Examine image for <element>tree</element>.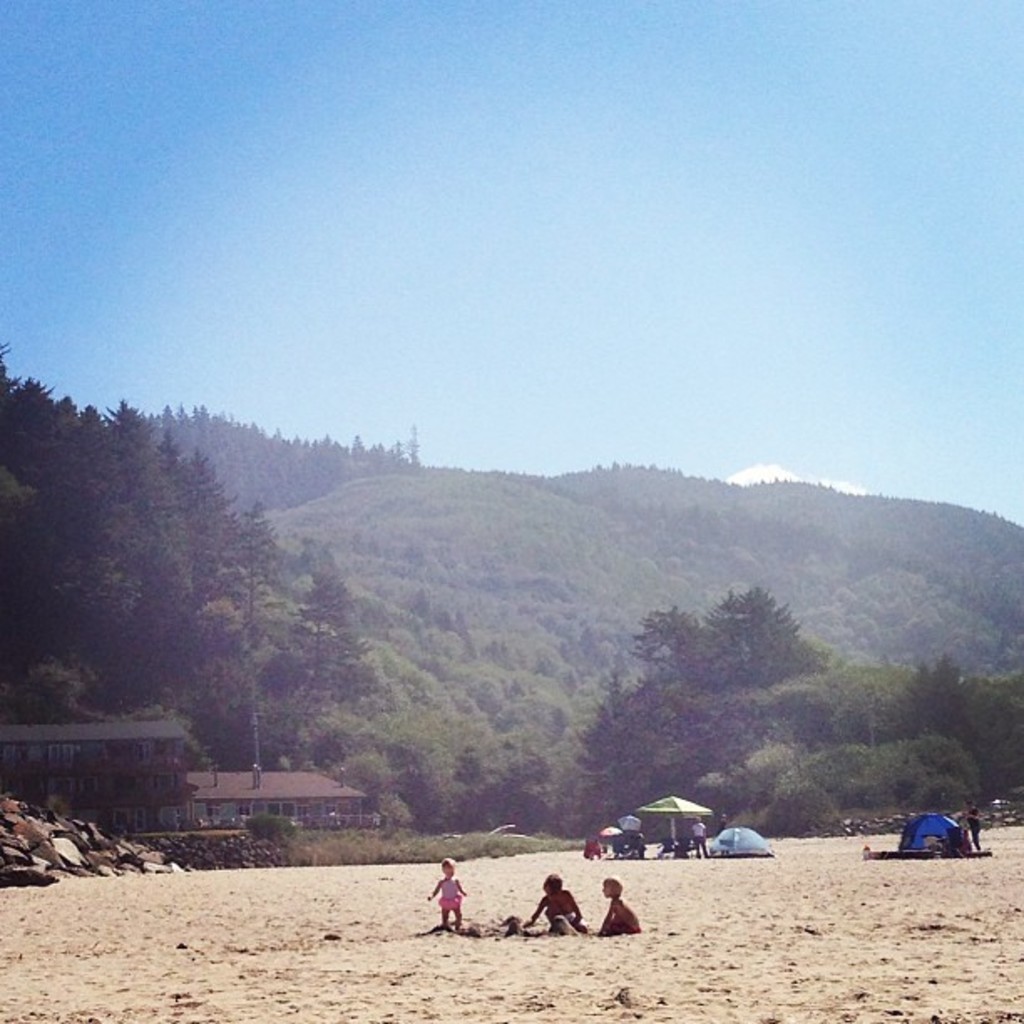
Examination result: select_region(241, 805, 303, 842).
